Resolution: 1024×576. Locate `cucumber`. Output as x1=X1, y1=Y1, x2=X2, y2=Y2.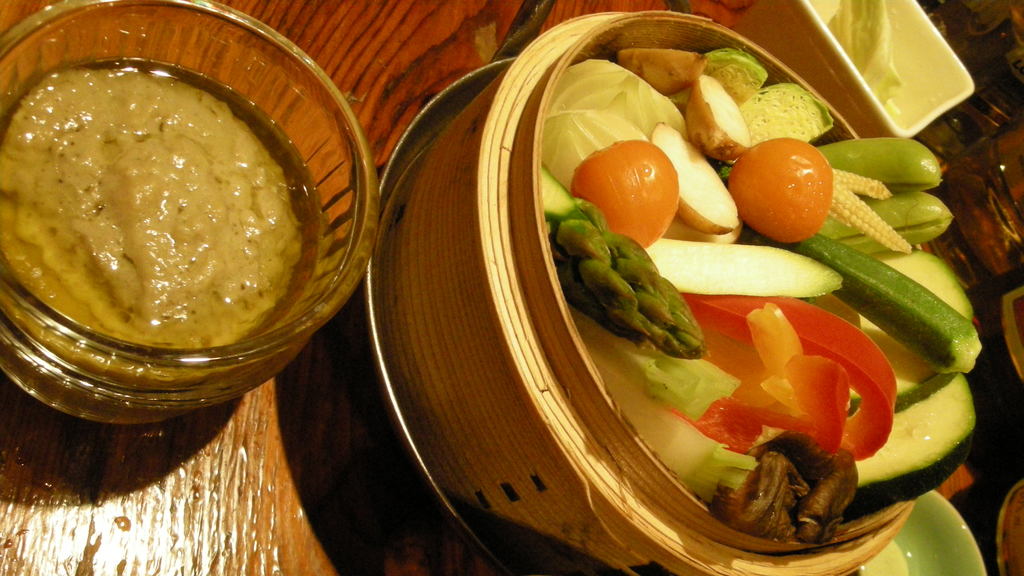
x1=852, y1=371, x2=978, y2=524.
